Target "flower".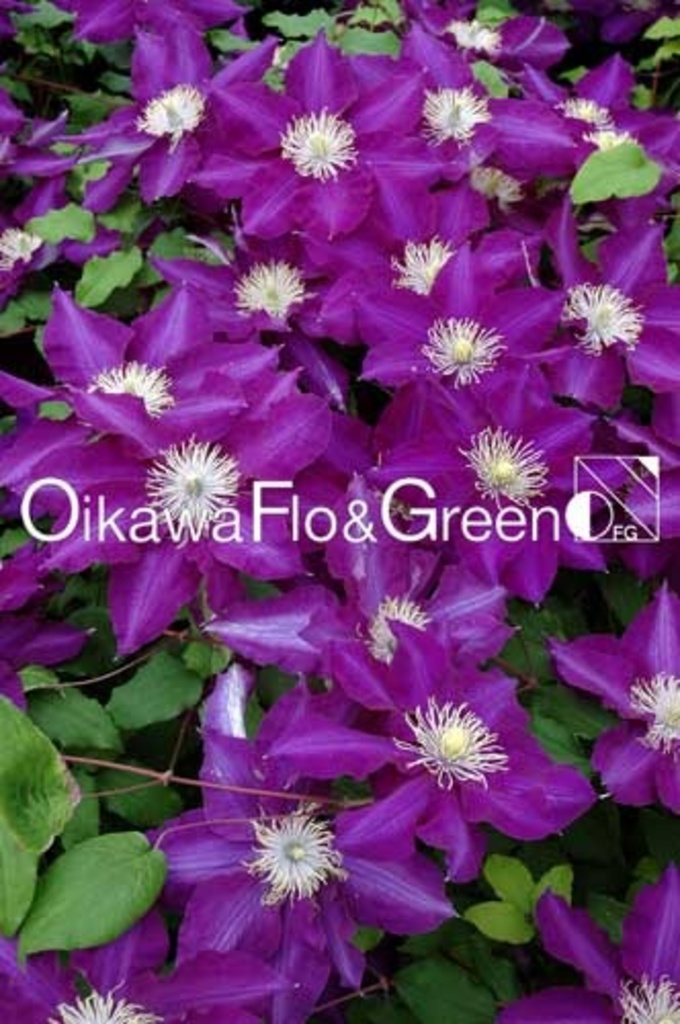
Target region: bbox=[391, 698, 518, 807].
